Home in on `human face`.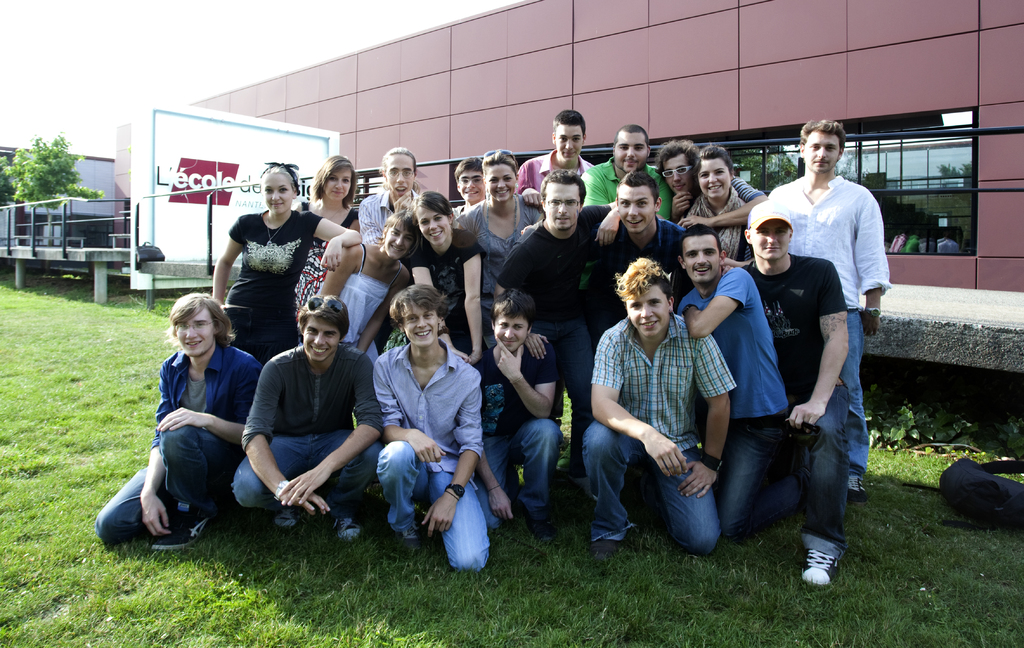
Homed in at (left=630, top=287, right=669, bottom=341).
